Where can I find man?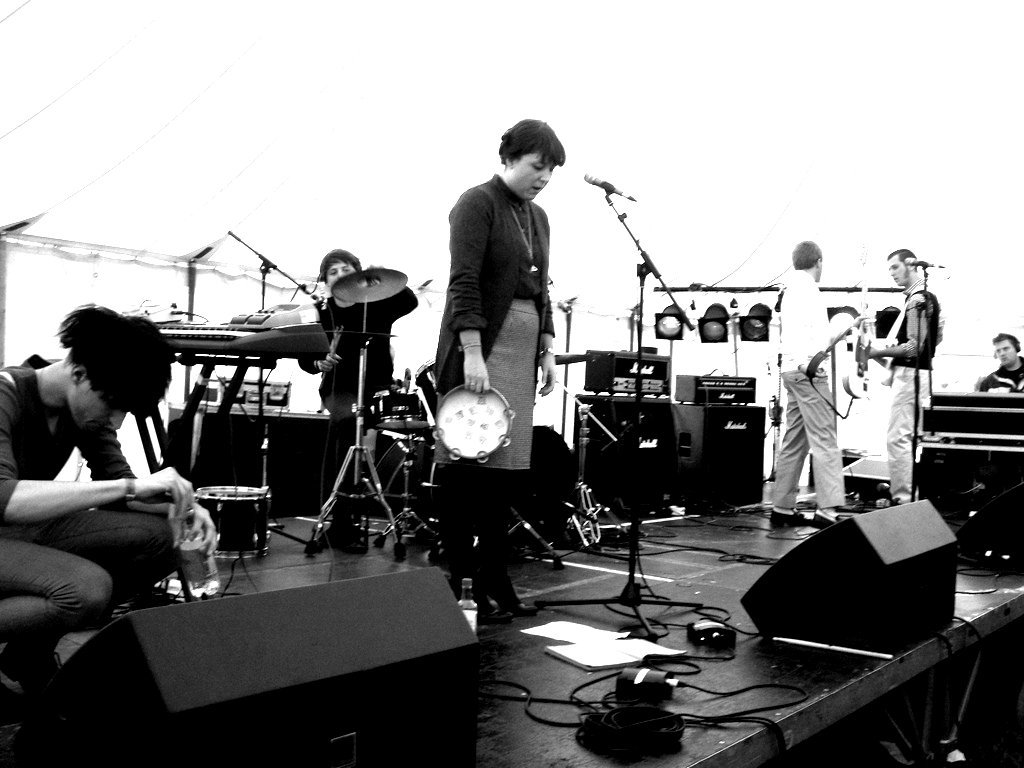
You can find it at region(0, 297, 214, 674).
